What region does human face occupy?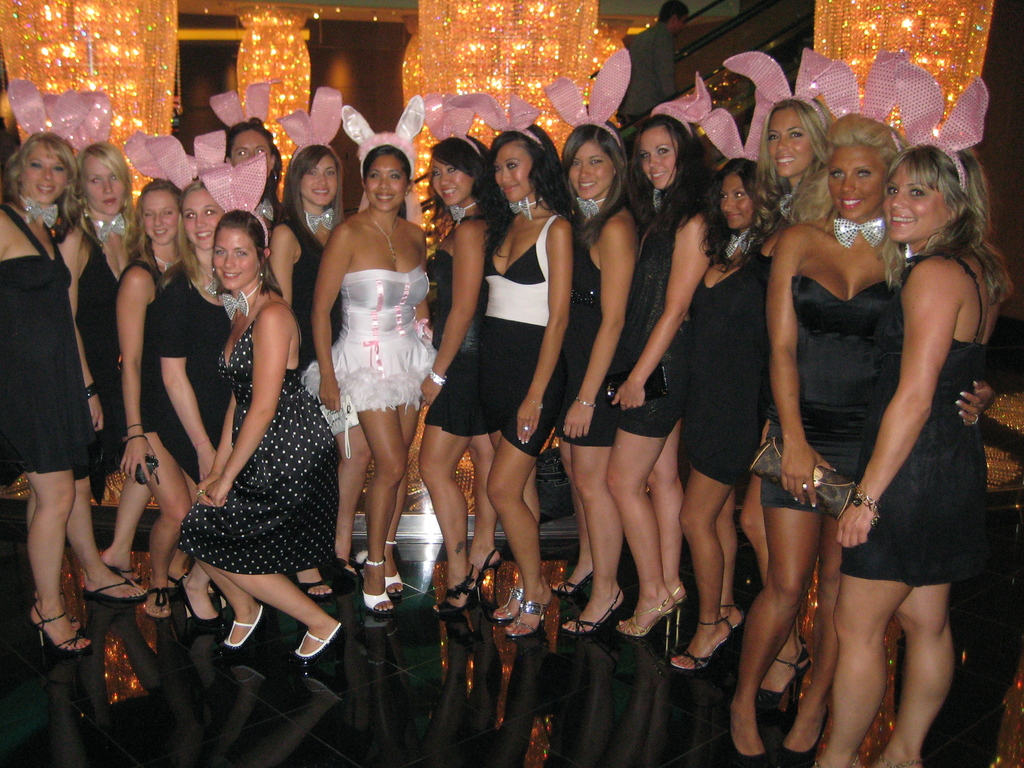
<box>432,160,470,204</box>.
